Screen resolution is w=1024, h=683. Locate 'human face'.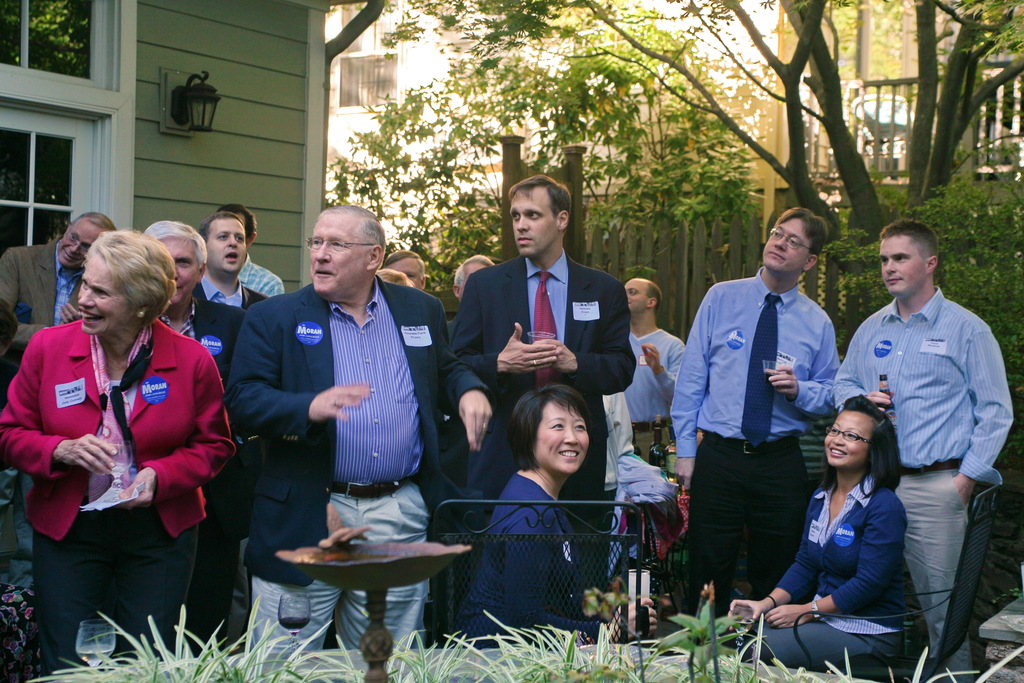
[x1=515, y1=405, x2=603, y2=487].
